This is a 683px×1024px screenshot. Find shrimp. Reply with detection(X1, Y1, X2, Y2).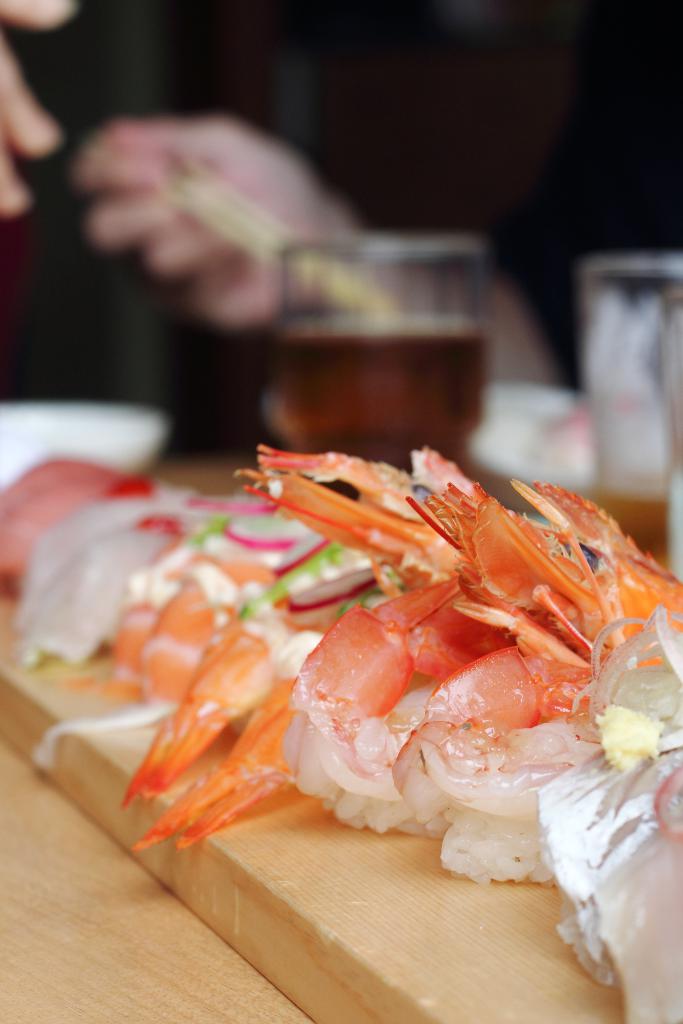
detection(120, 435, 485, 853).
